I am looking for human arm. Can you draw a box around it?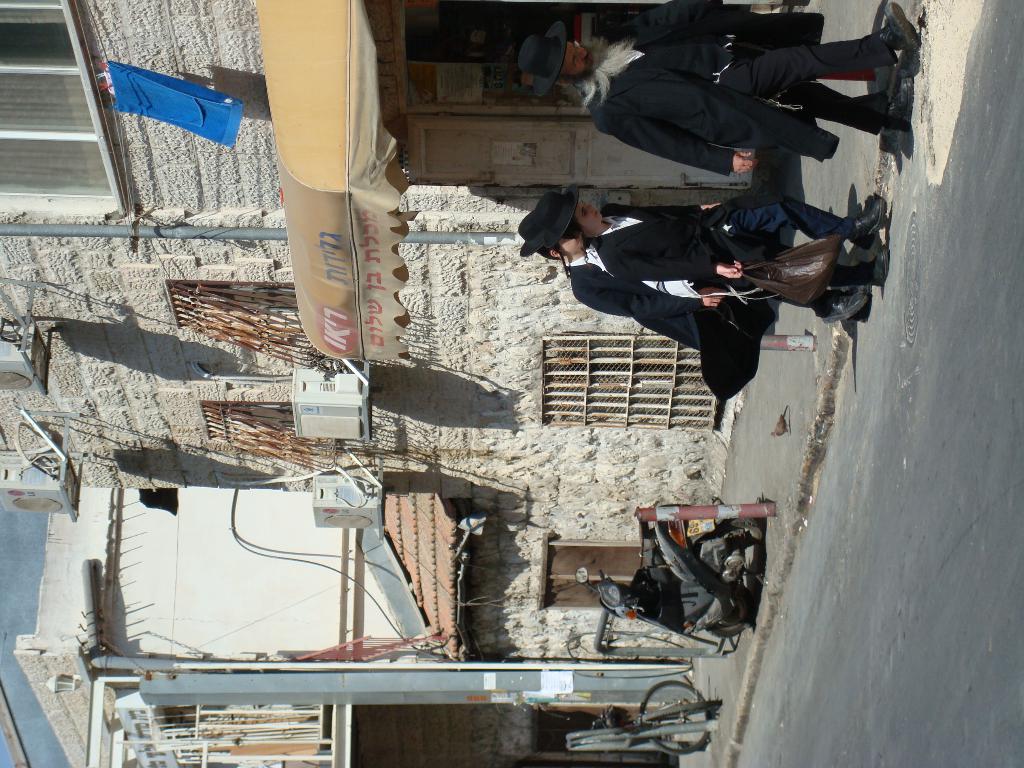
Sure, the bounding box is box(609, 257, 747, 289).
